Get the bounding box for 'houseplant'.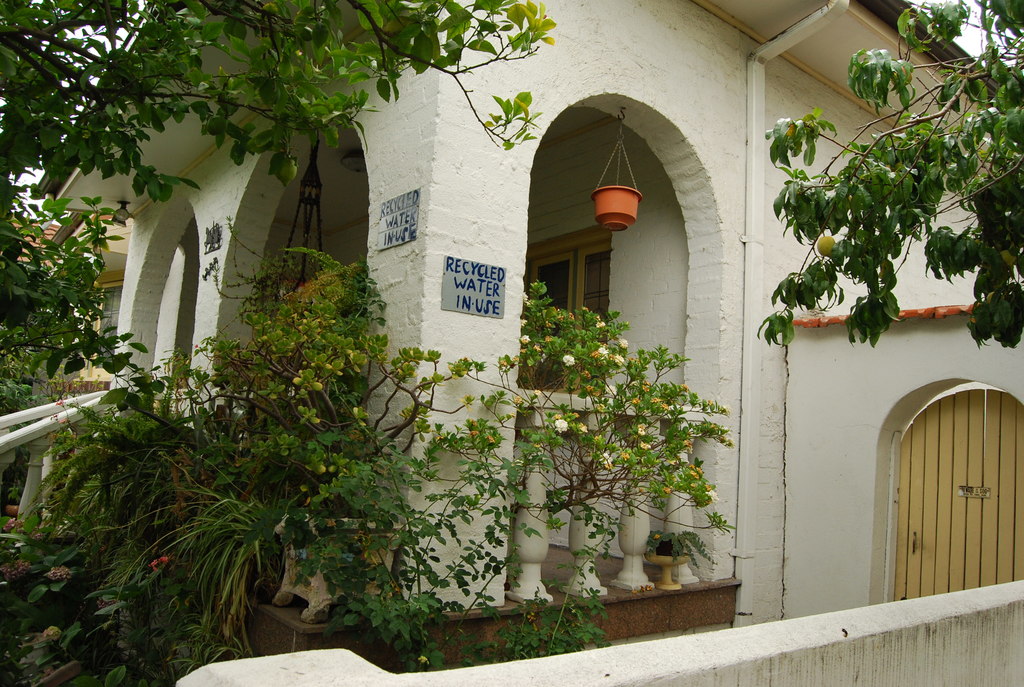
x1=244 y1=259 x2=500 y2=625.
